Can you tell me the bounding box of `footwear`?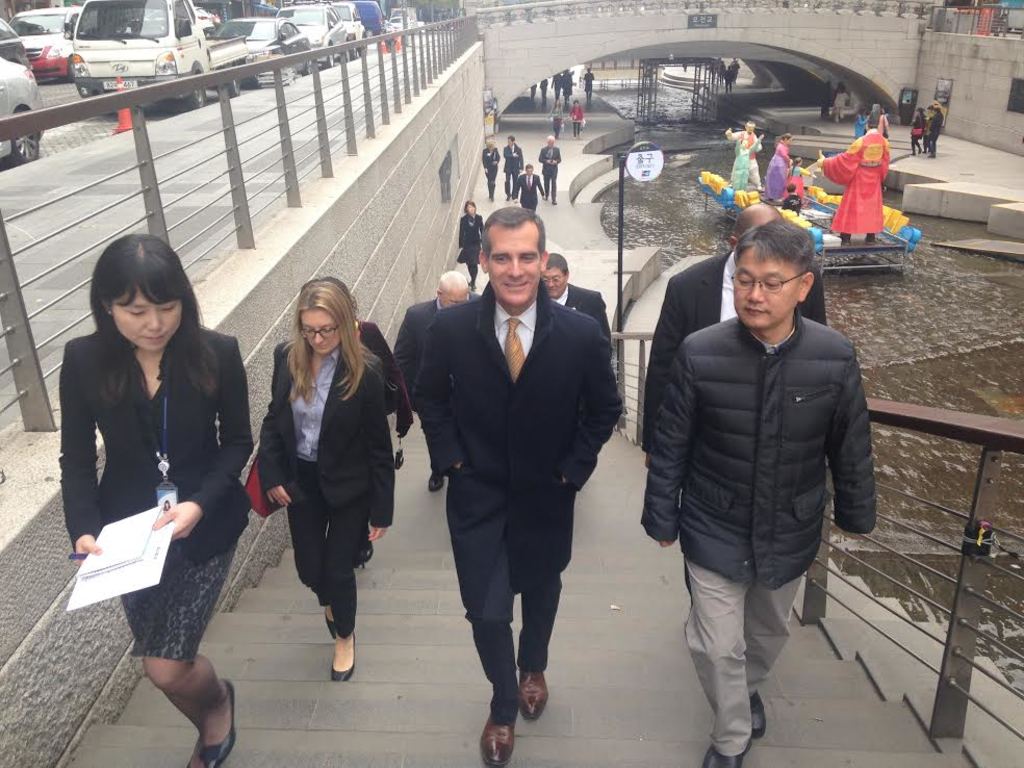
746, 689, 769, 742.
